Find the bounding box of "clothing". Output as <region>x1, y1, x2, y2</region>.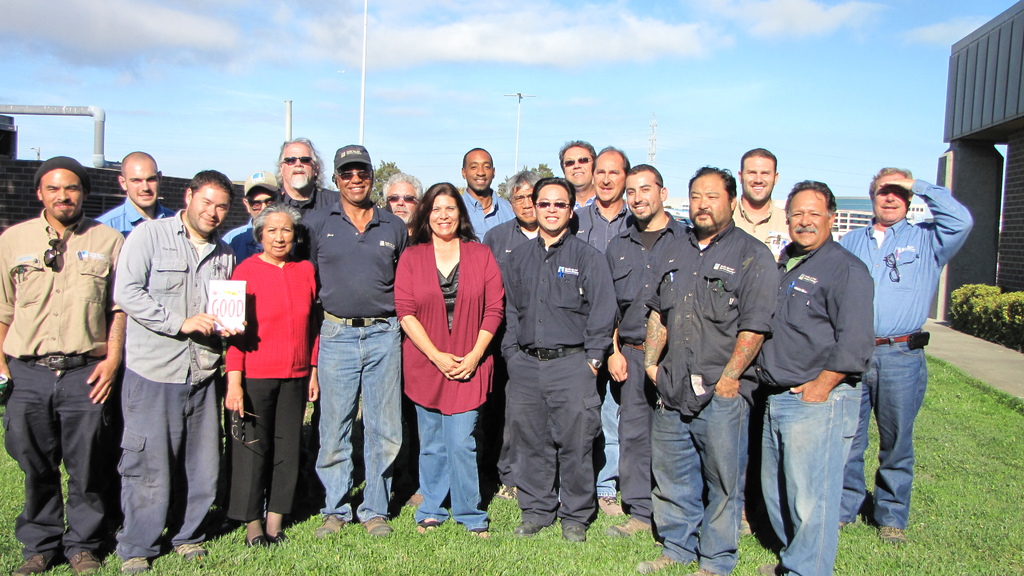
<region>570, 195, 641, 498</region>.
